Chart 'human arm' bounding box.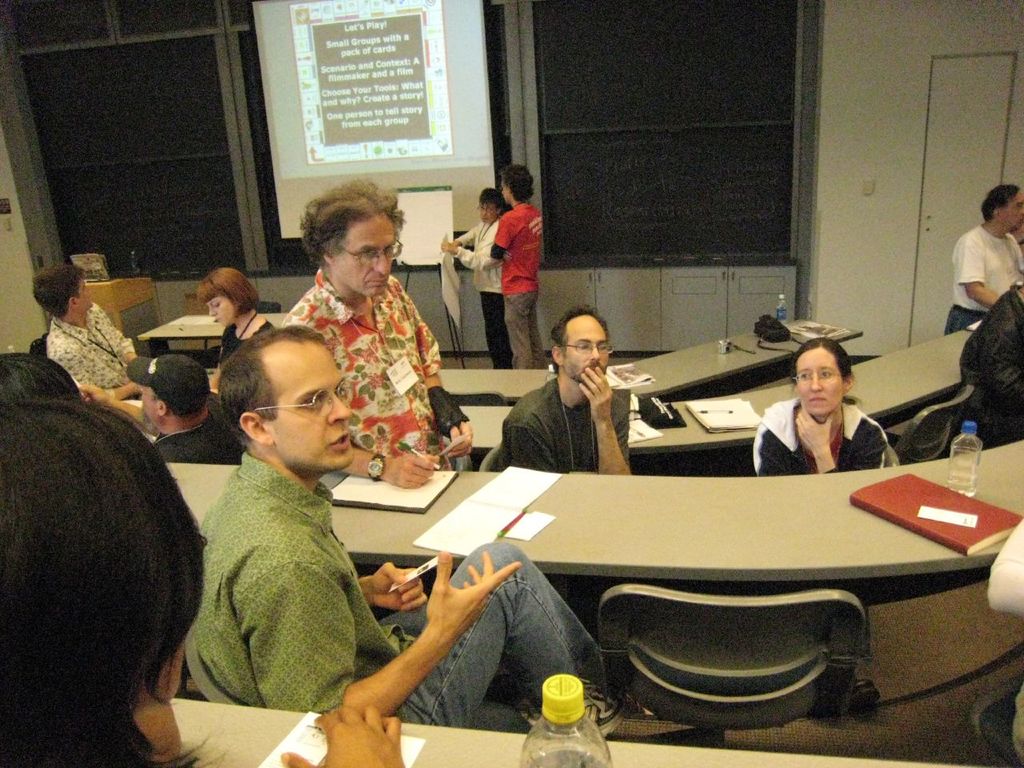
Charted: crop(48, 345, 138, 403).
